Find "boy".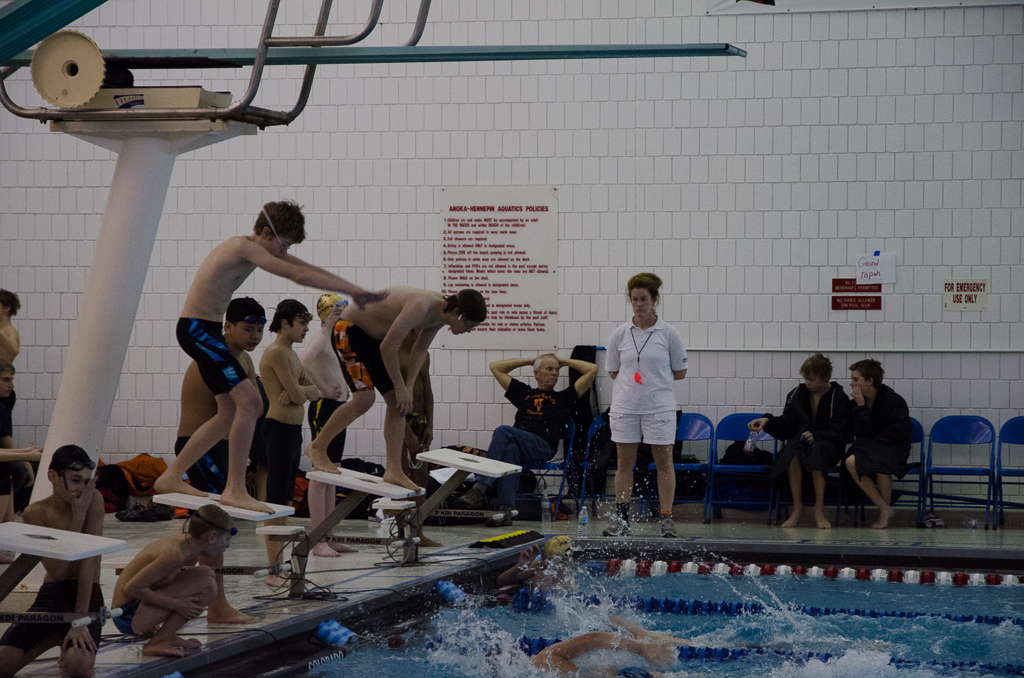
153, 200, 391, 515.
